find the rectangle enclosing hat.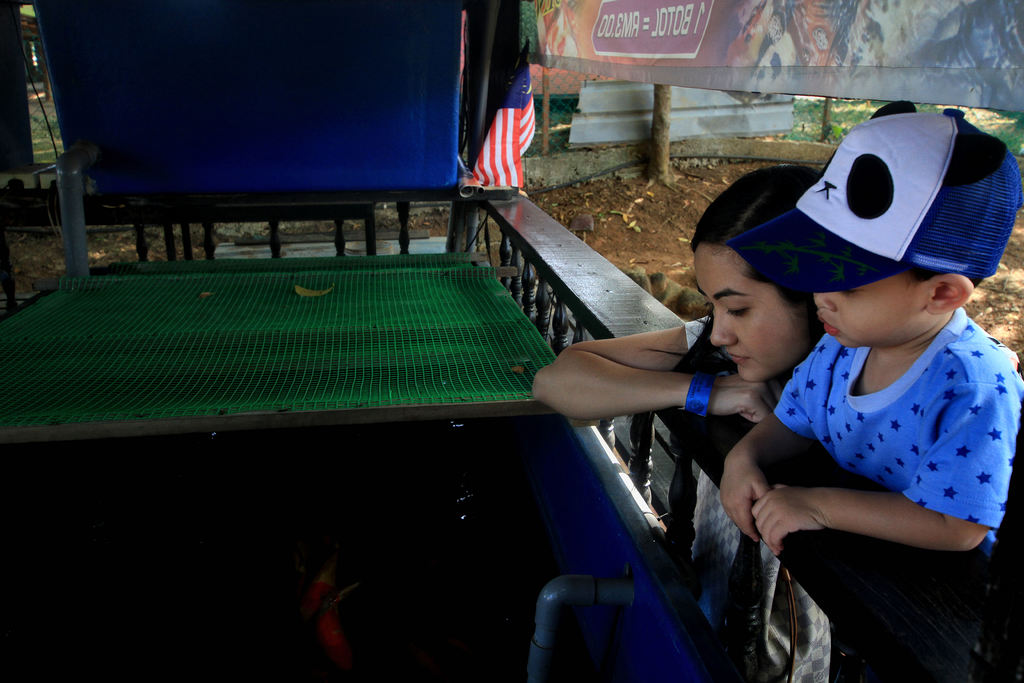
Rect(726, 109, 1022, 292).
